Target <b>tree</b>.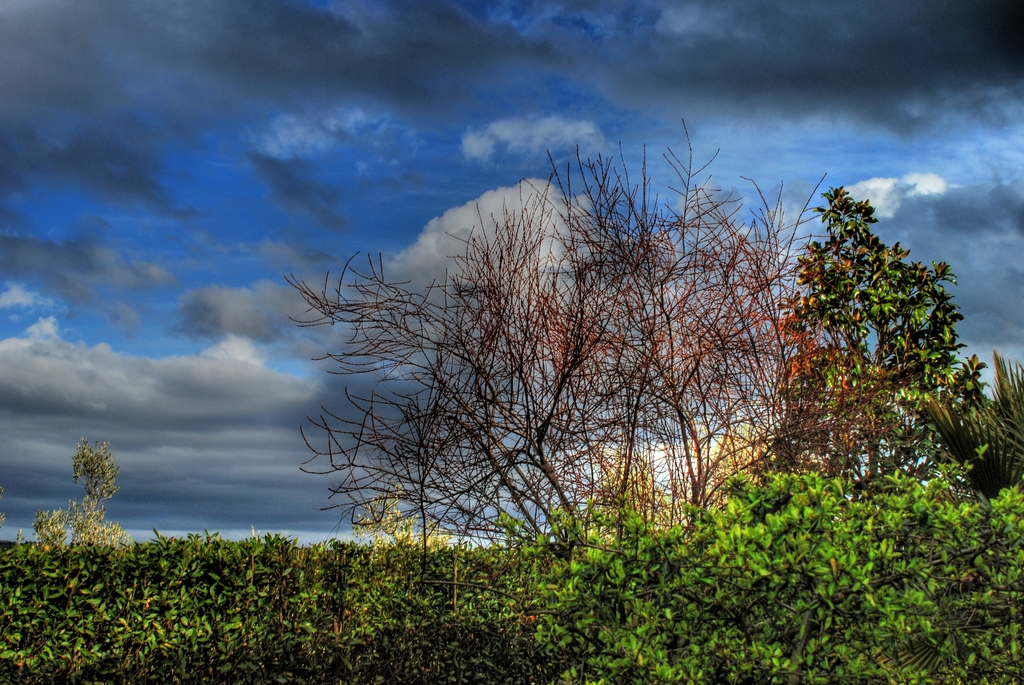
Target region: {"left": 684, "top": 423, "right": 796, "bottom": 519}.
